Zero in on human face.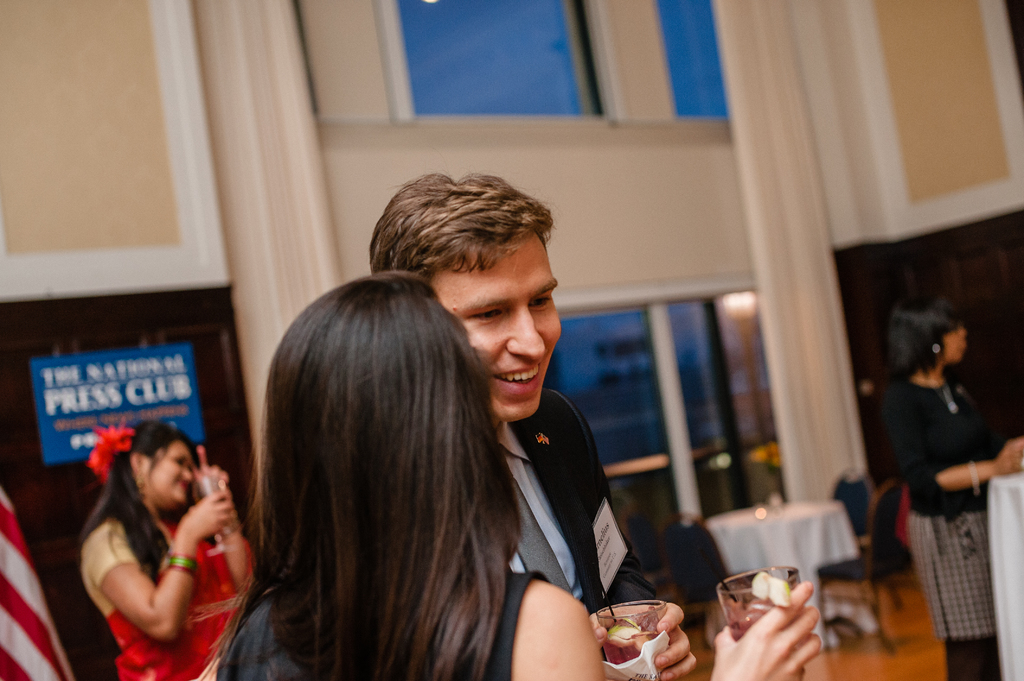
Zeroed in: rect(945, 328, 964, 369).
